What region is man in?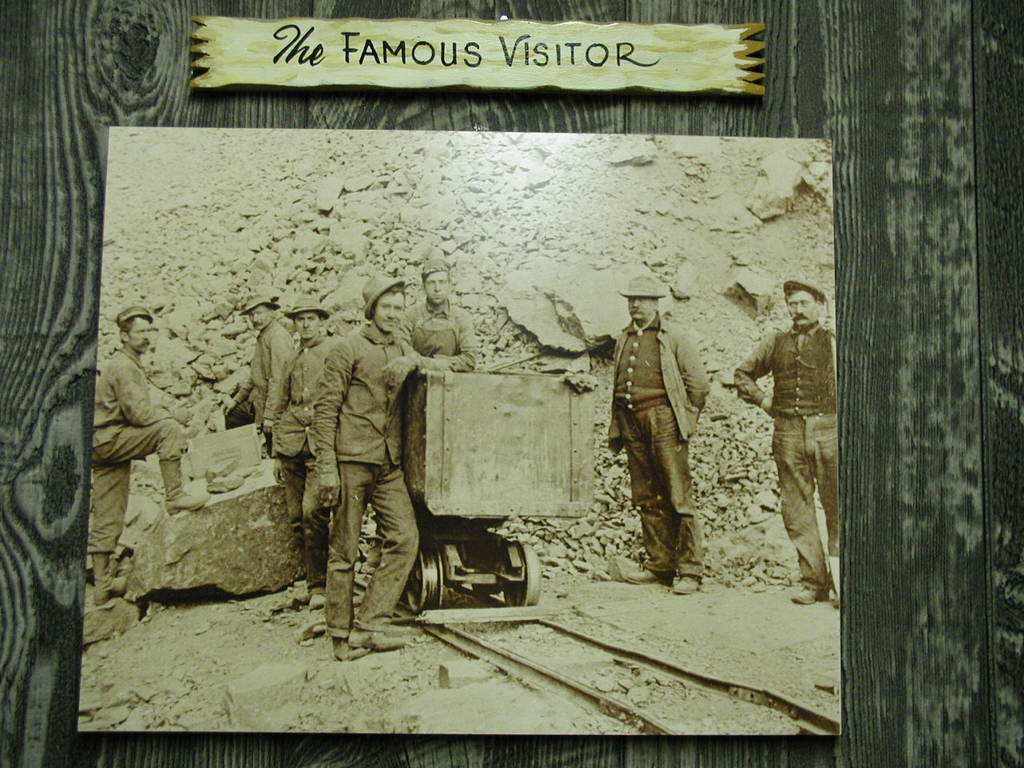
box(222, 287, 298, 431).
